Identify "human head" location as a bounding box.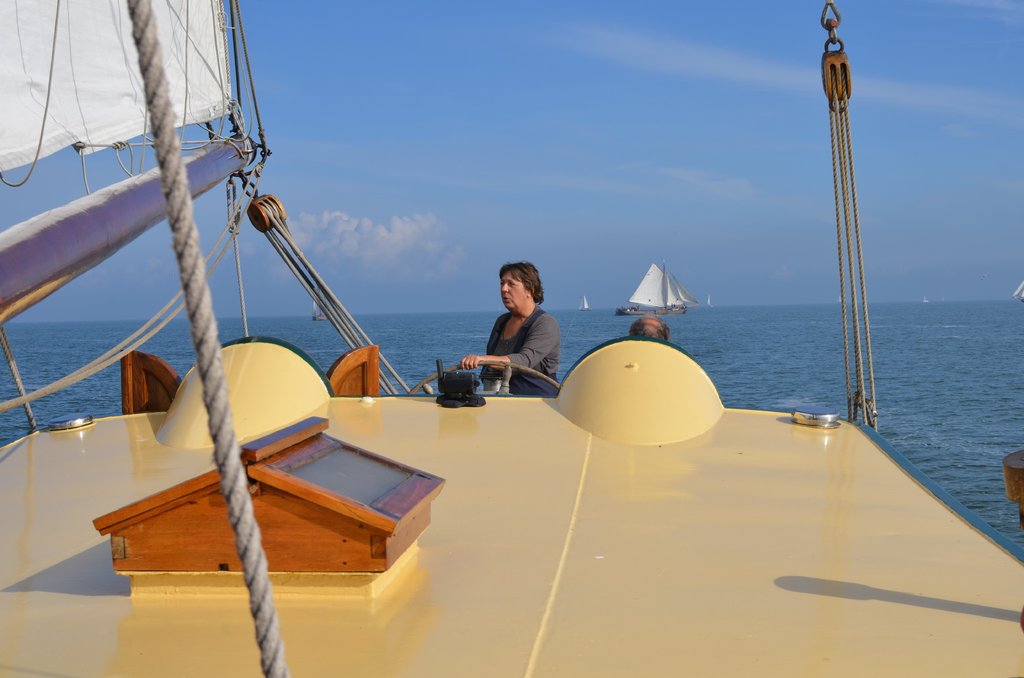
box=[628, 316, 671, 341].
